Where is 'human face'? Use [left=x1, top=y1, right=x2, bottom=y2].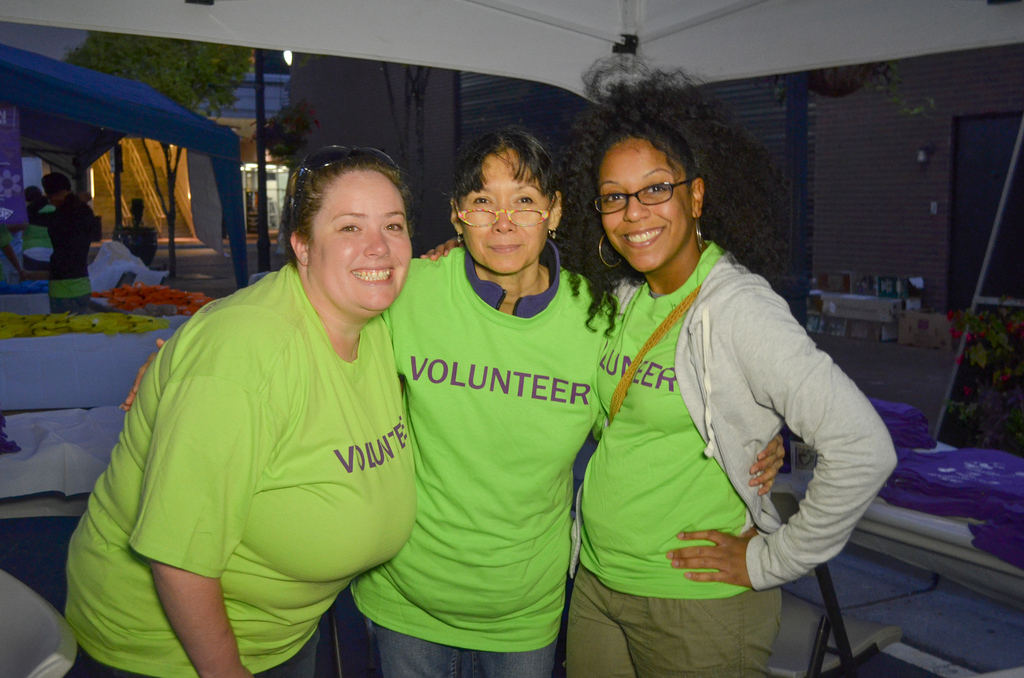
[left=307, top=165, right=410, bottom=310].
